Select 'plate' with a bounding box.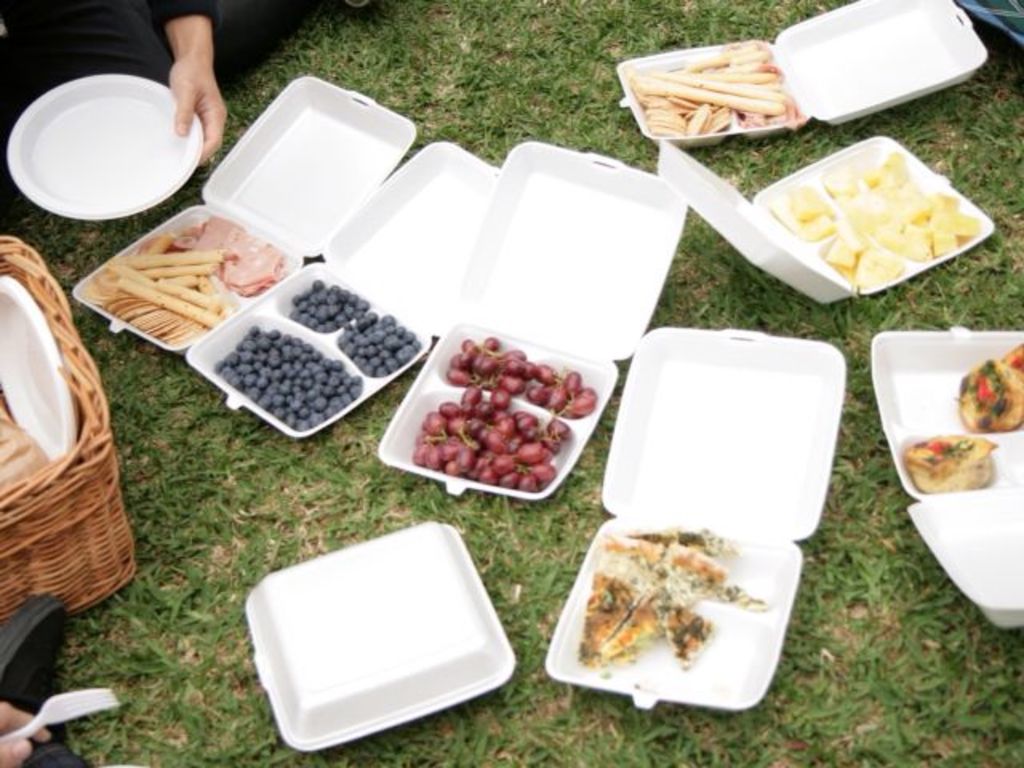
{"left": 0, "top": 56, "right": 208, "bottom": 206}.
